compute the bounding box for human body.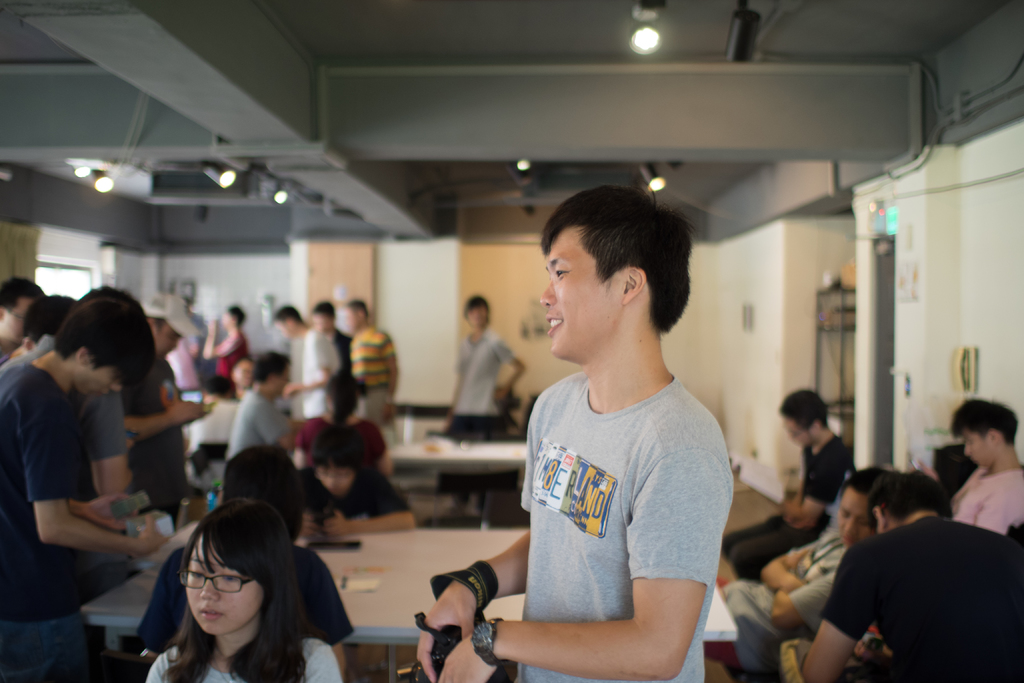
[x1=221, y1=363, x2=291, y2=453].
